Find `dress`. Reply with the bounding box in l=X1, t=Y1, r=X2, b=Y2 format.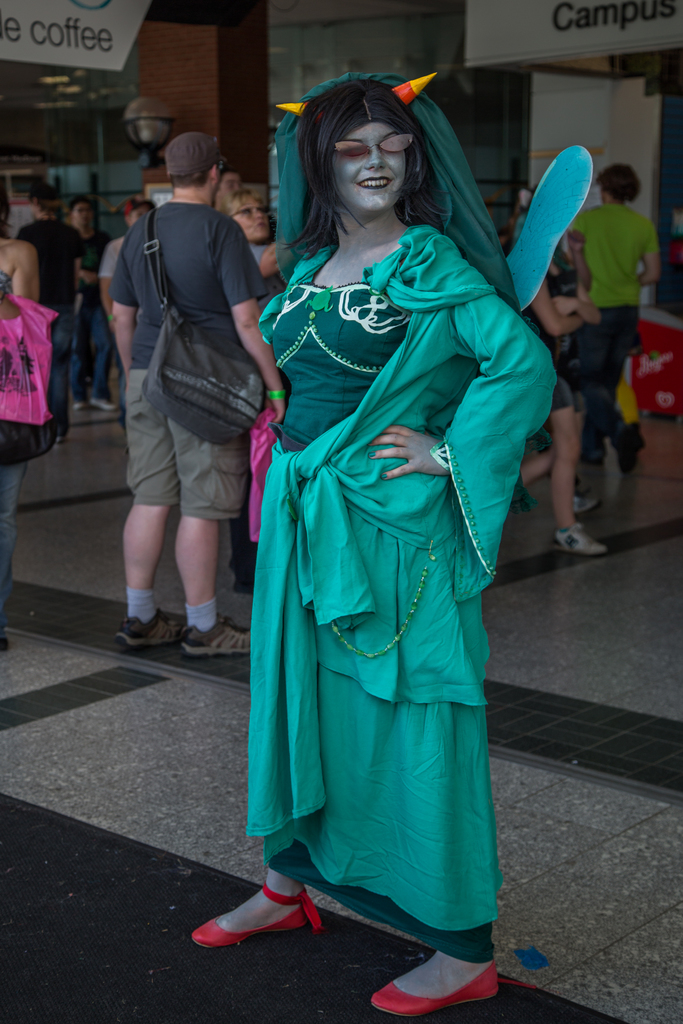
l=242, t=230, r=561, b=967.
